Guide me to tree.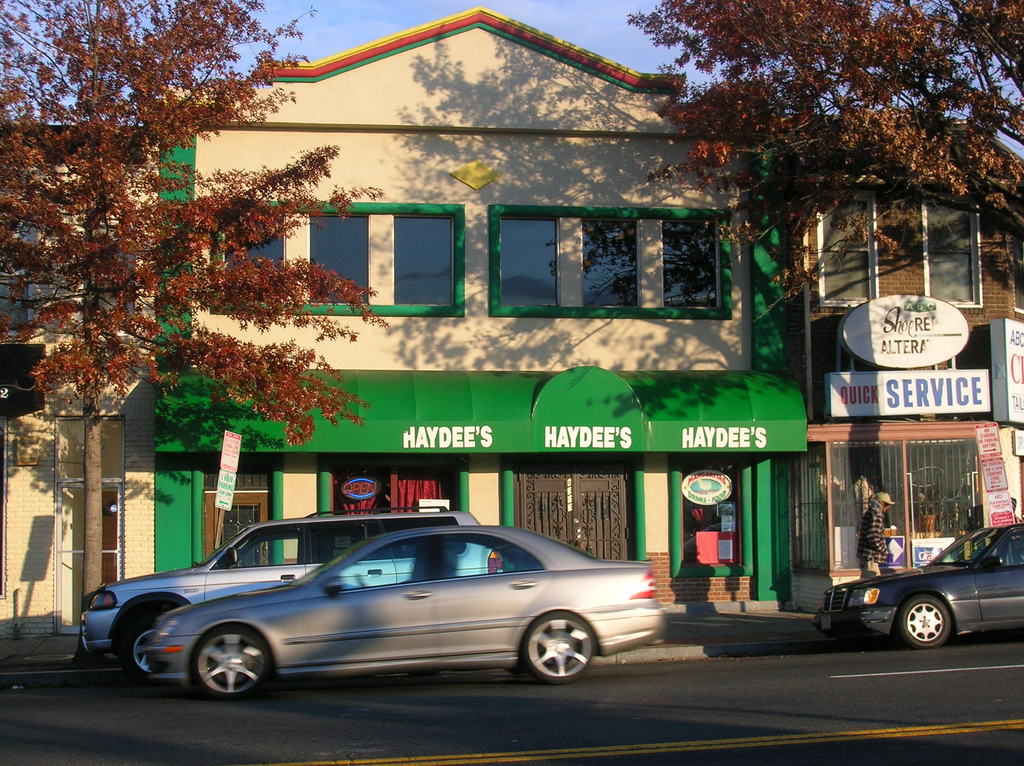
Guidance: crop(5, 28, 301, 559).
